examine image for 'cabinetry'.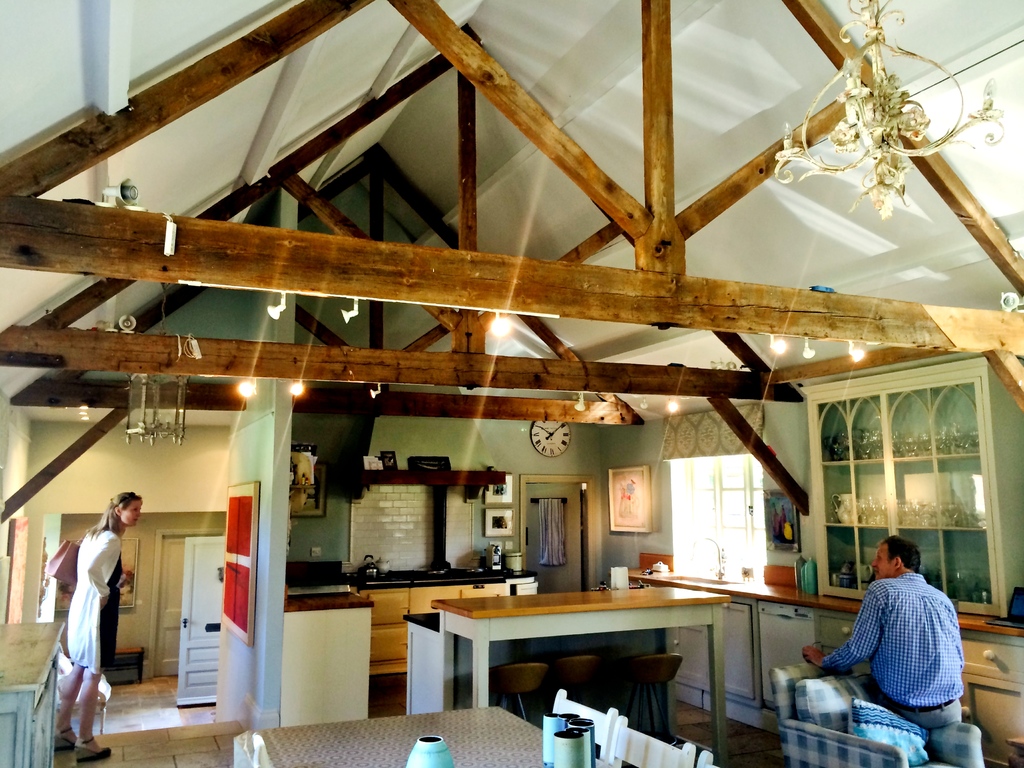
Examination result: 749/601/1023/767.
